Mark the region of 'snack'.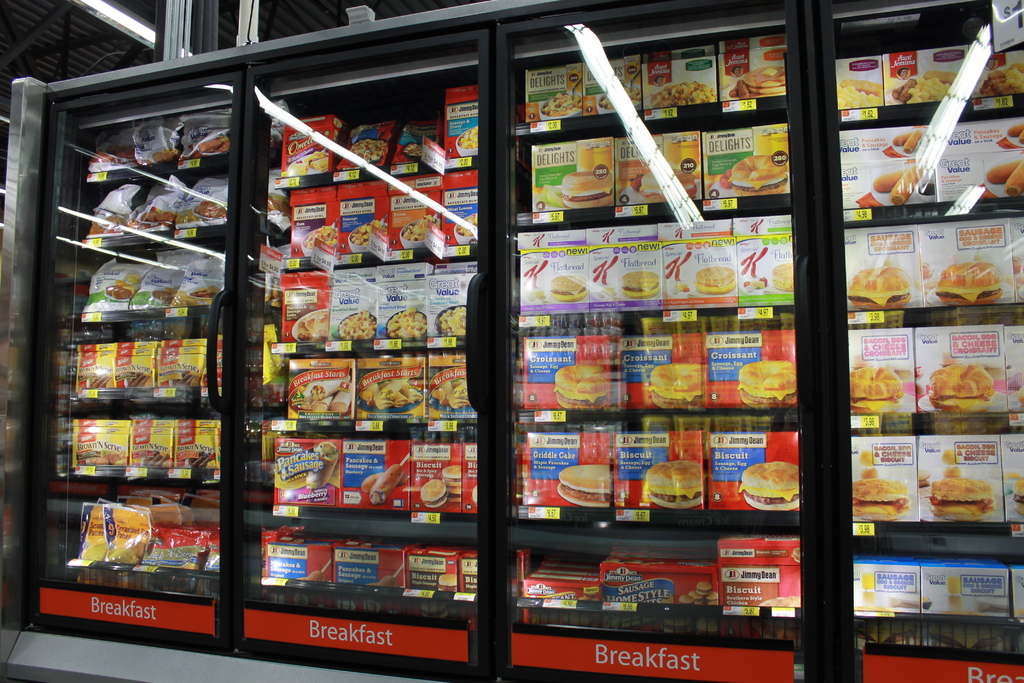
Region: Rect(406, 145, 423, 158).
